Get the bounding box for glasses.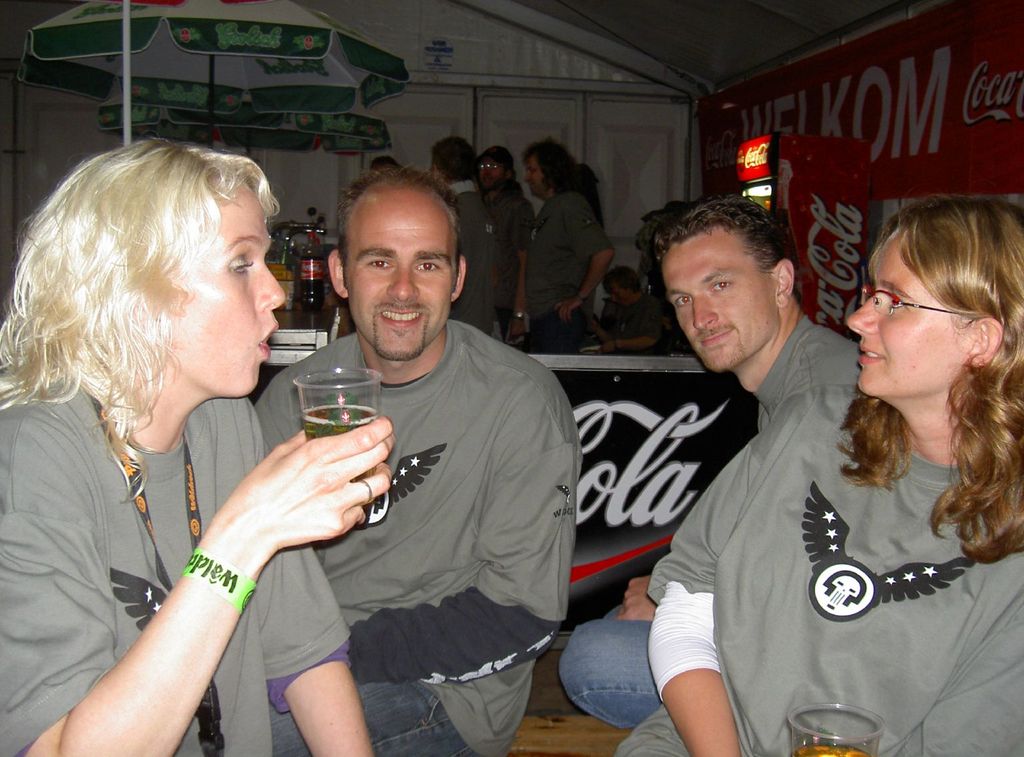
[left=860, top=283, right=970, bottom=322].
